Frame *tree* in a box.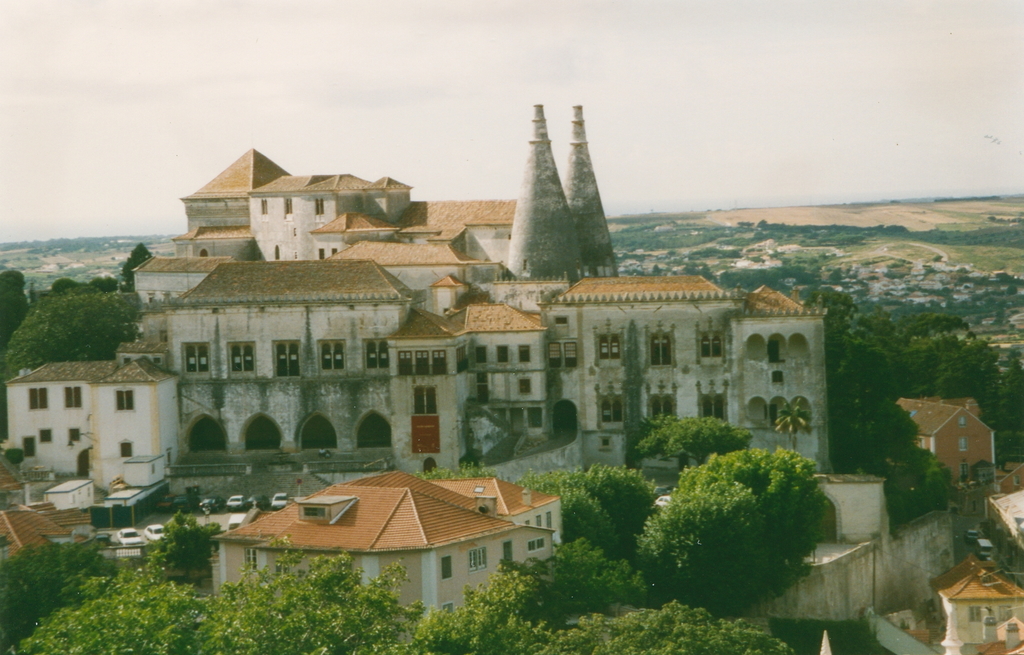
pyautogui.locateOnScreen(132, 505, 239, 599).
